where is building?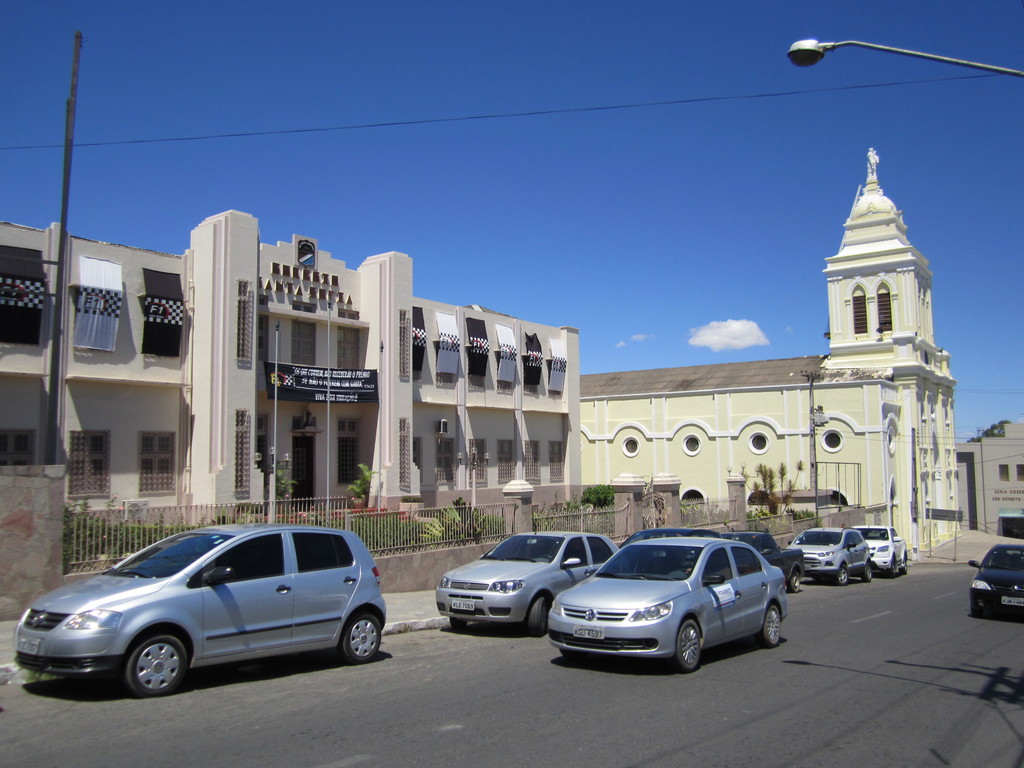
956, 420, 1023, 535.
